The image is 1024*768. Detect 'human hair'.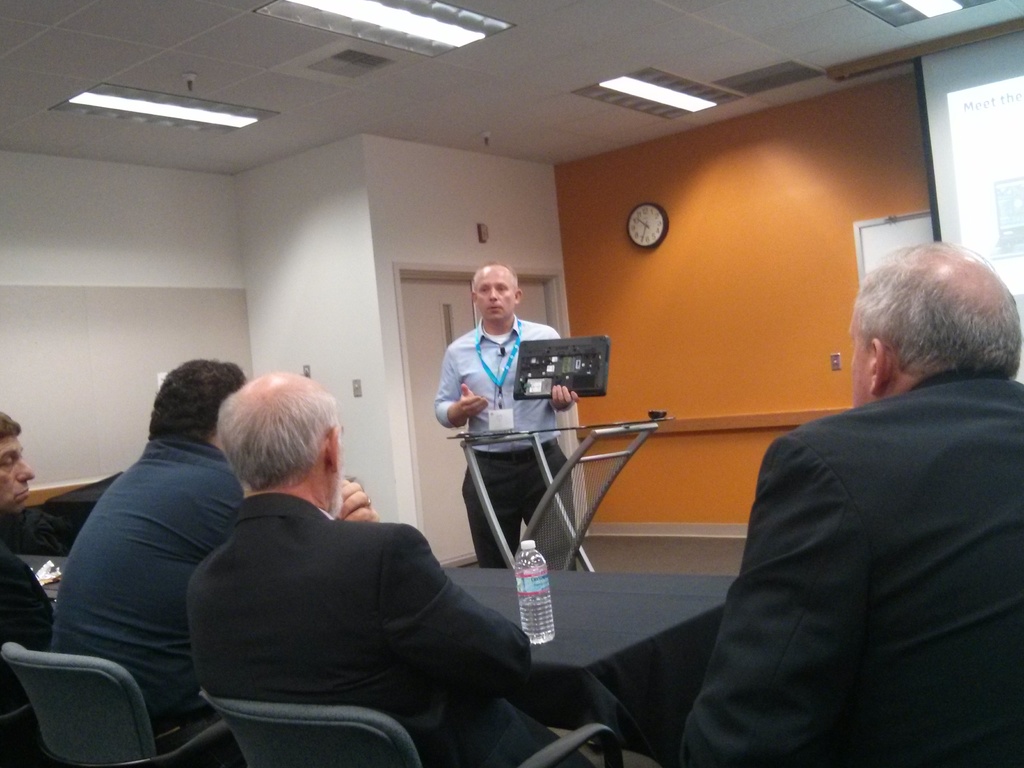
Detection: region(852, 239, 1023, 382).
